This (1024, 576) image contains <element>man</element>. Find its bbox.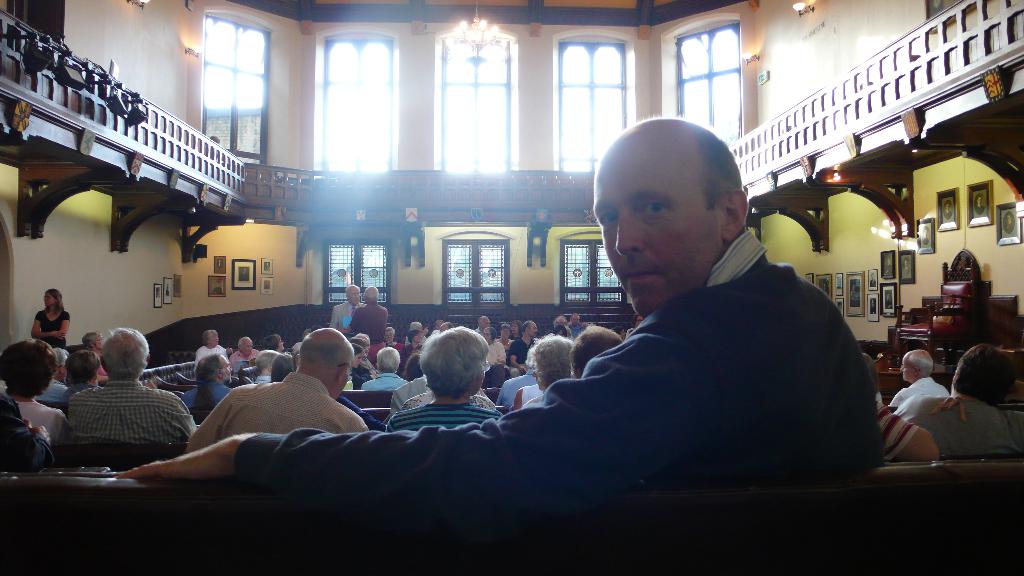
region(256, 348, 278, 383).
